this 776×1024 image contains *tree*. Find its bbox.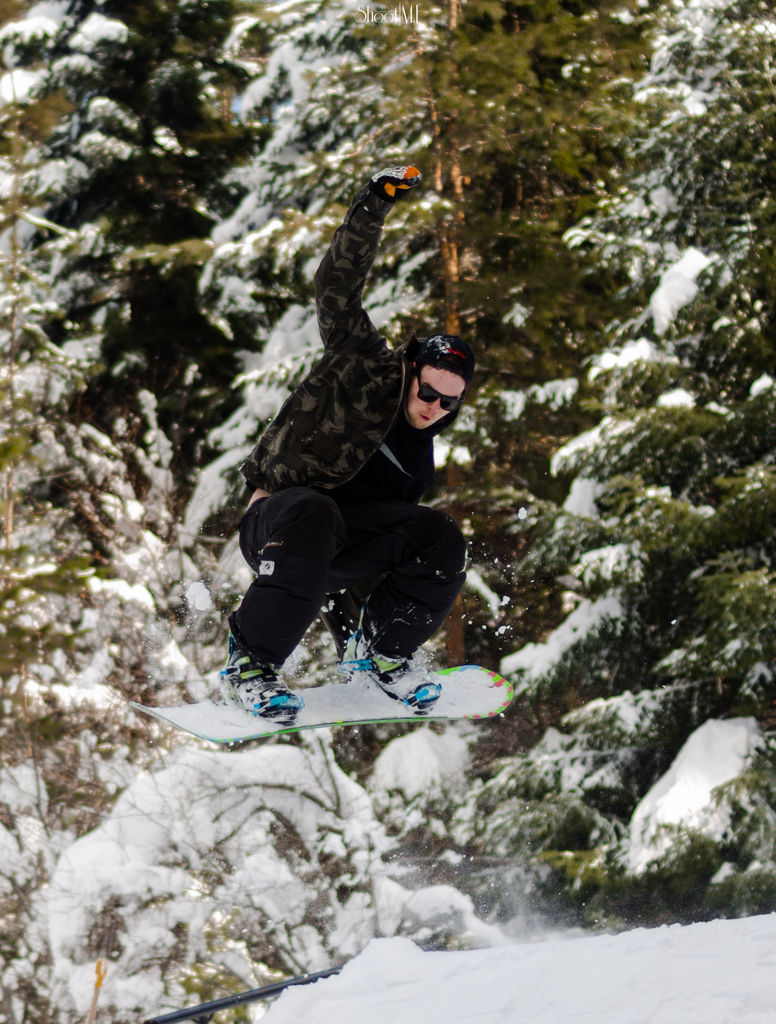
x1=191, y1=0, x2=643, y2=715.
